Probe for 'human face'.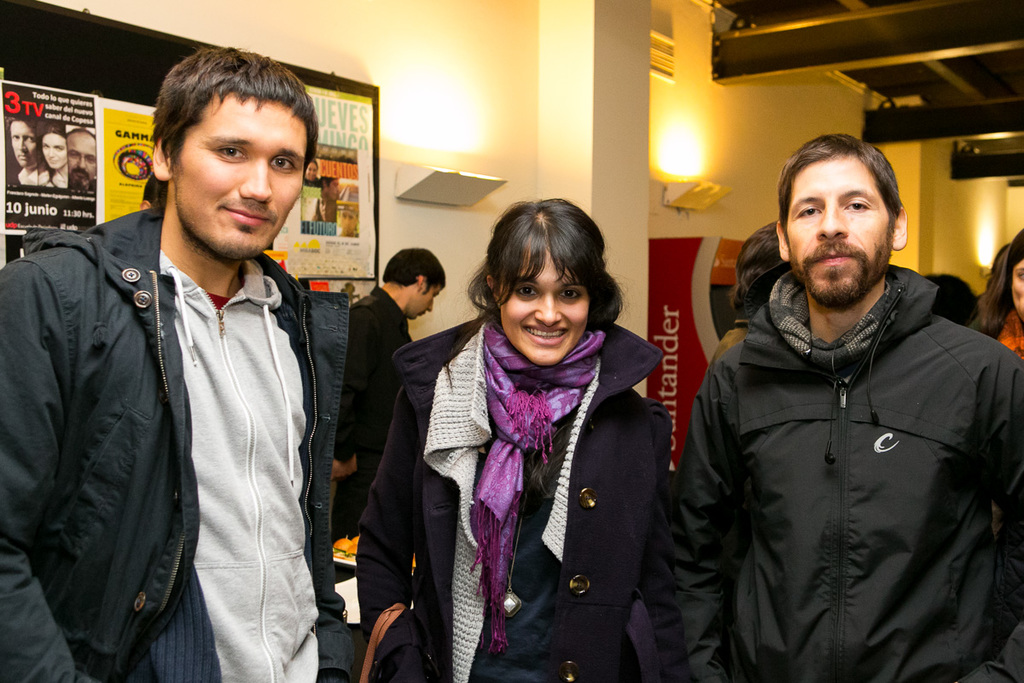
Probe result: (left=305, top=159, right=319, bottom=183).
